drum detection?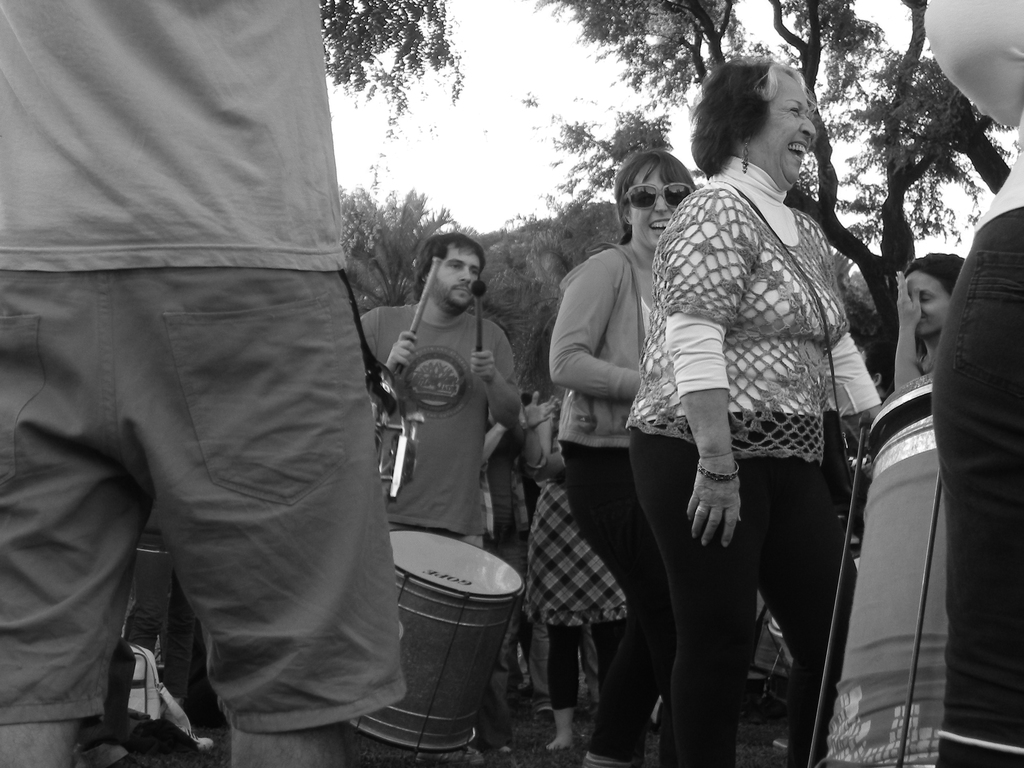
{"x1": 802, "y1": 374, "x2": 952, "y2": 767}
